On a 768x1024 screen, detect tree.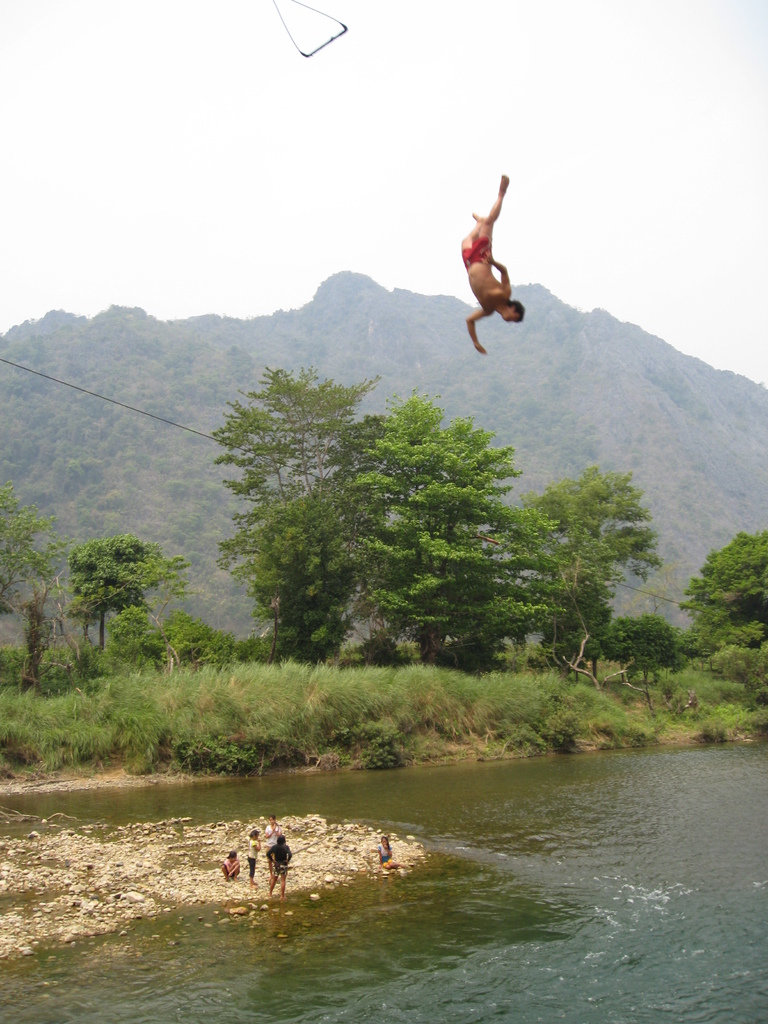
locate(209, 365, 387, 660).
